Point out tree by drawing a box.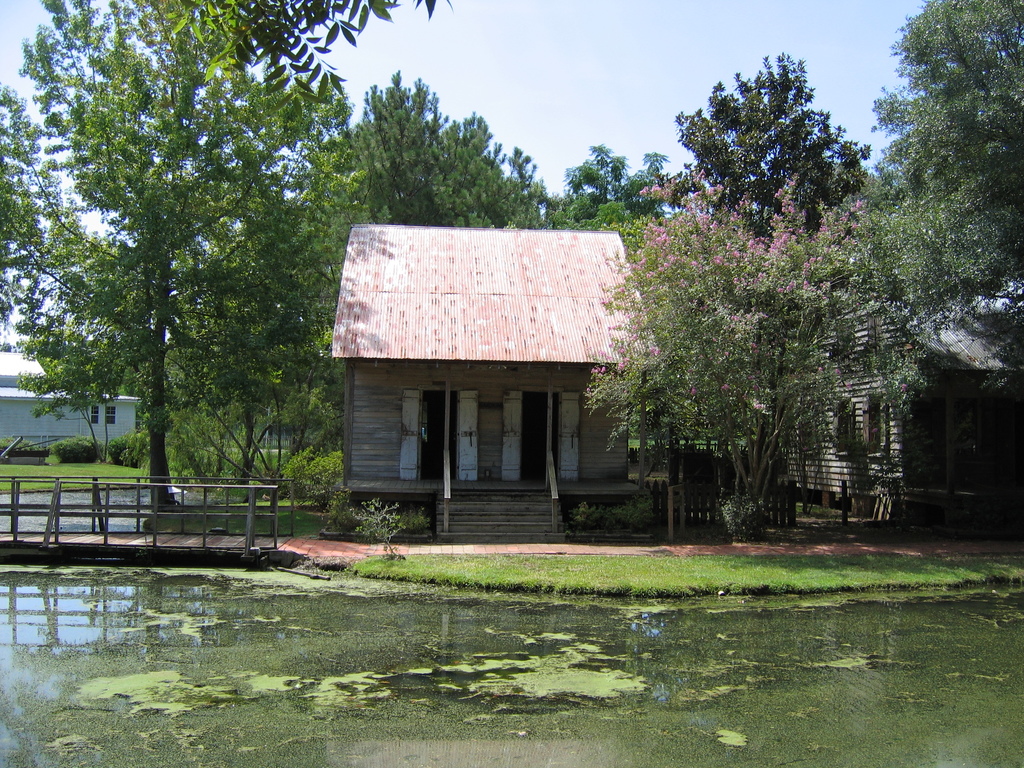
rect(674, 48, 870, 255).
